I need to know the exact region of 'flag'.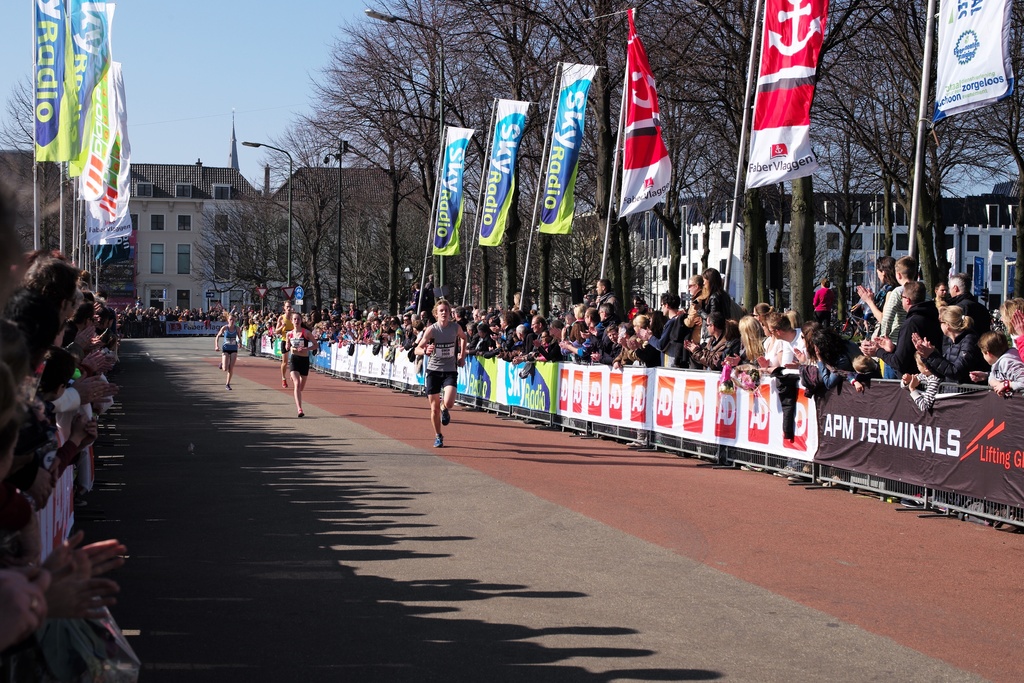
Region: x1=32 y1=0 x2=81 y2=164.
